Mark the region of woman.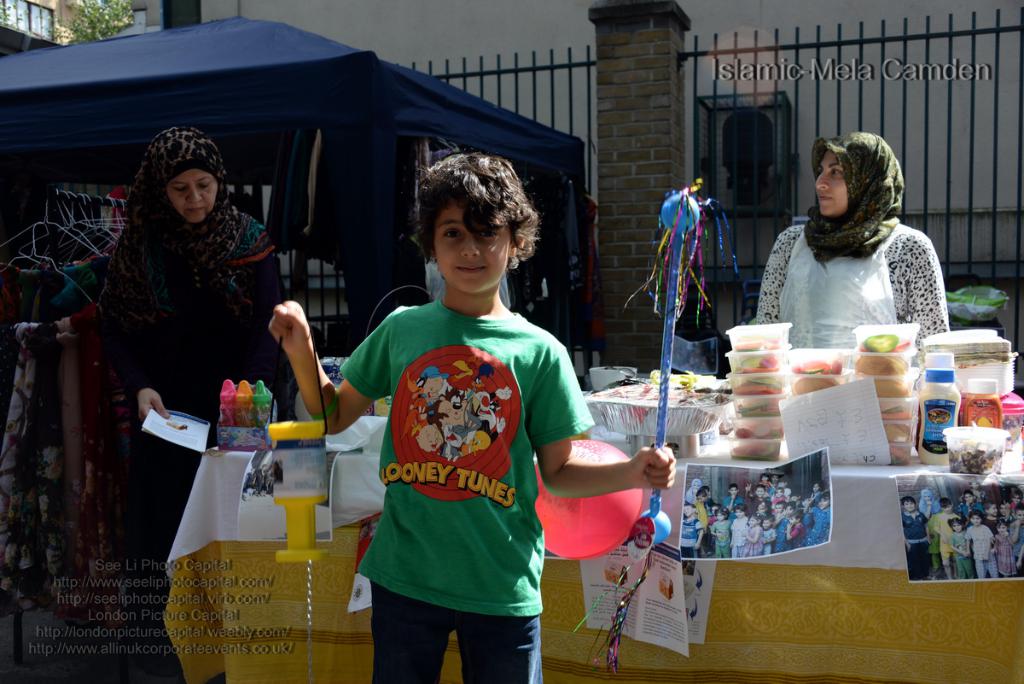
Region: [x1=745, y1=127, x2=959, y2=368].
